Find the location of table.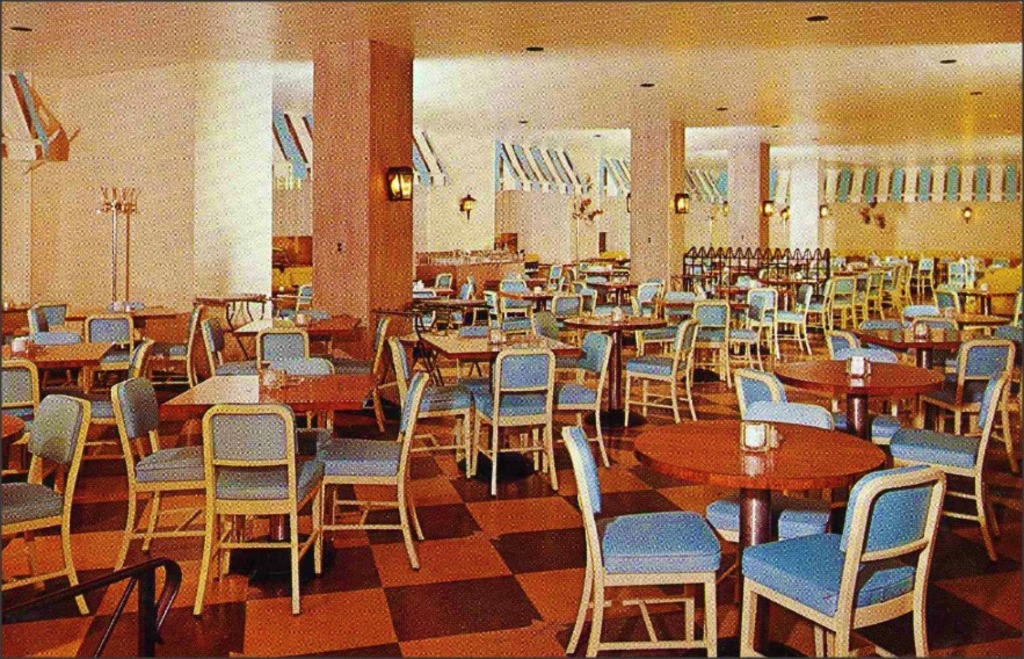
Location: <box>906,313,1011,325</box>.
